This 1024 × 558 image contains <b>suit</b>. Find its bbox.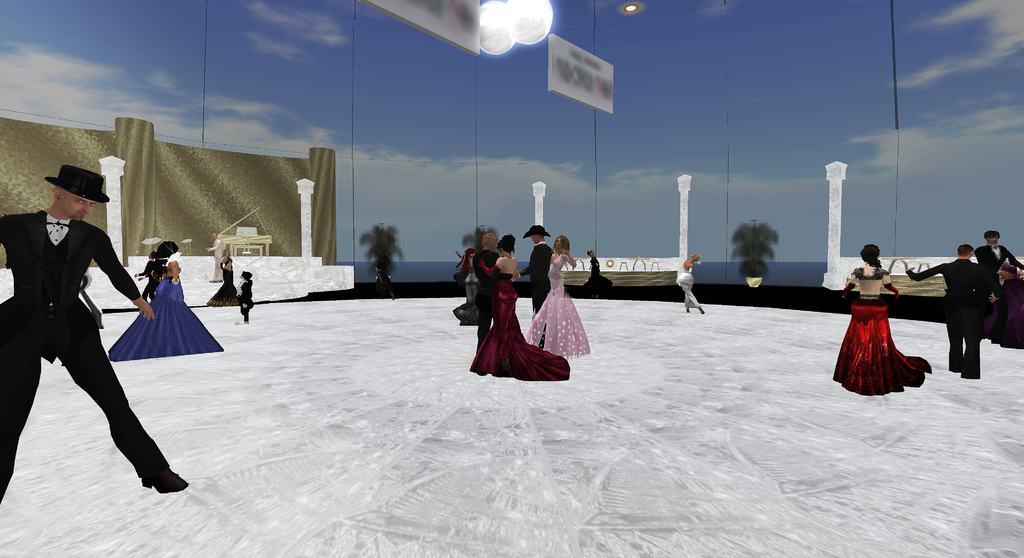
l=906, t=259, r=1000, b=378.
